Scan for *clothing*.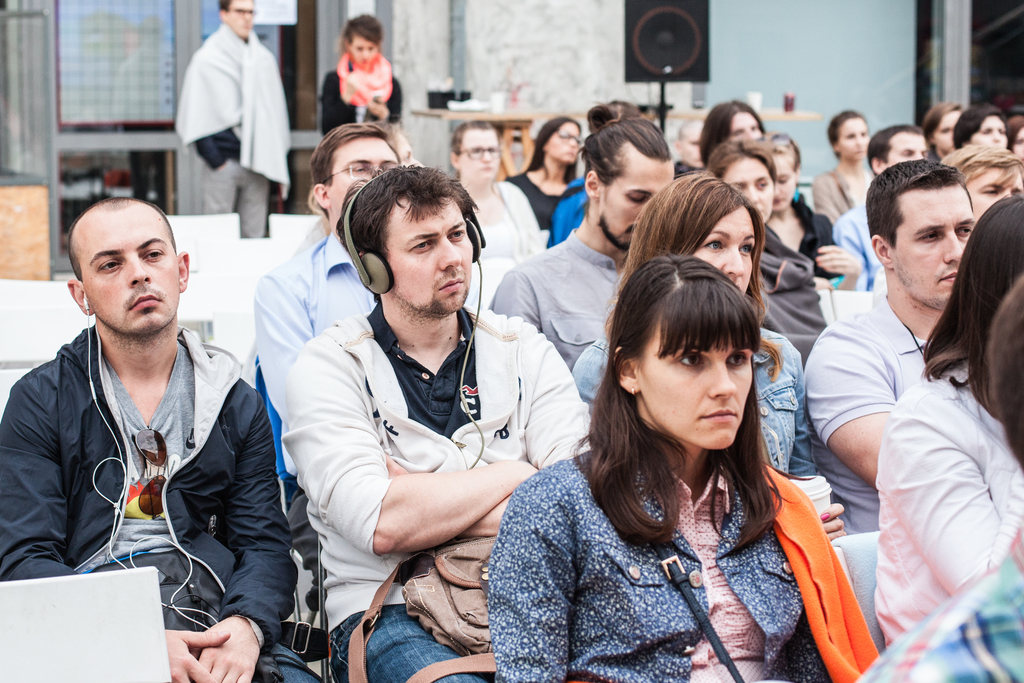
Scan result: x1=856 y1=536 x2=1023 y2=682.
